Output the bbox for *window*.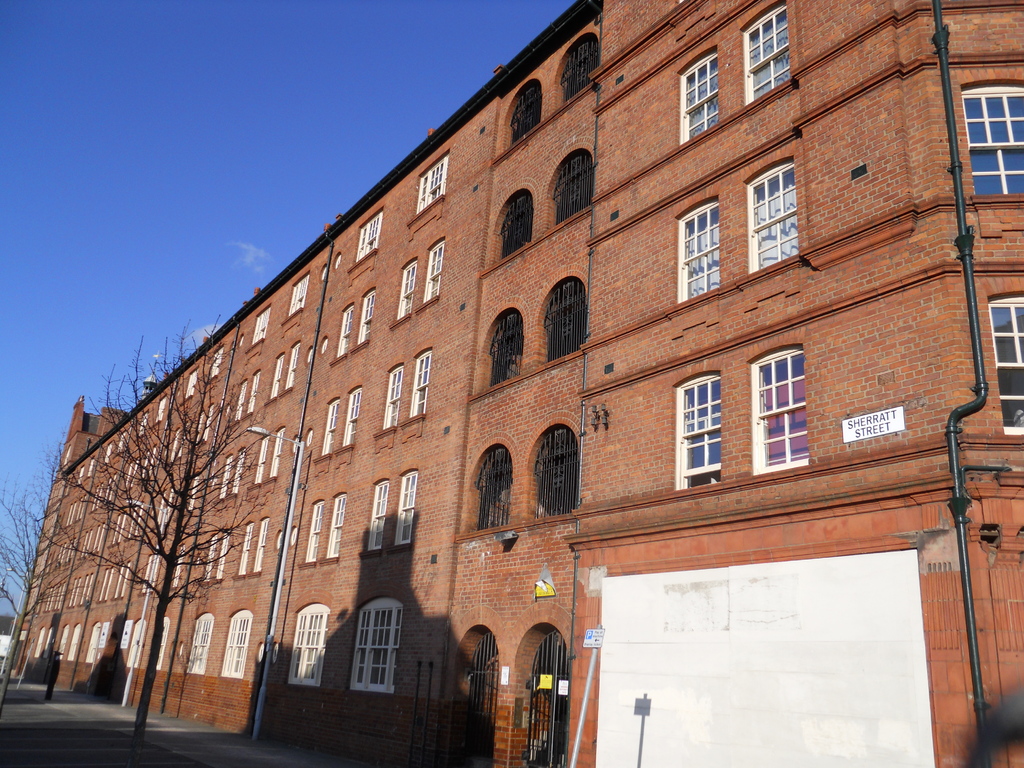
crop(412, 237, 448, 312).
